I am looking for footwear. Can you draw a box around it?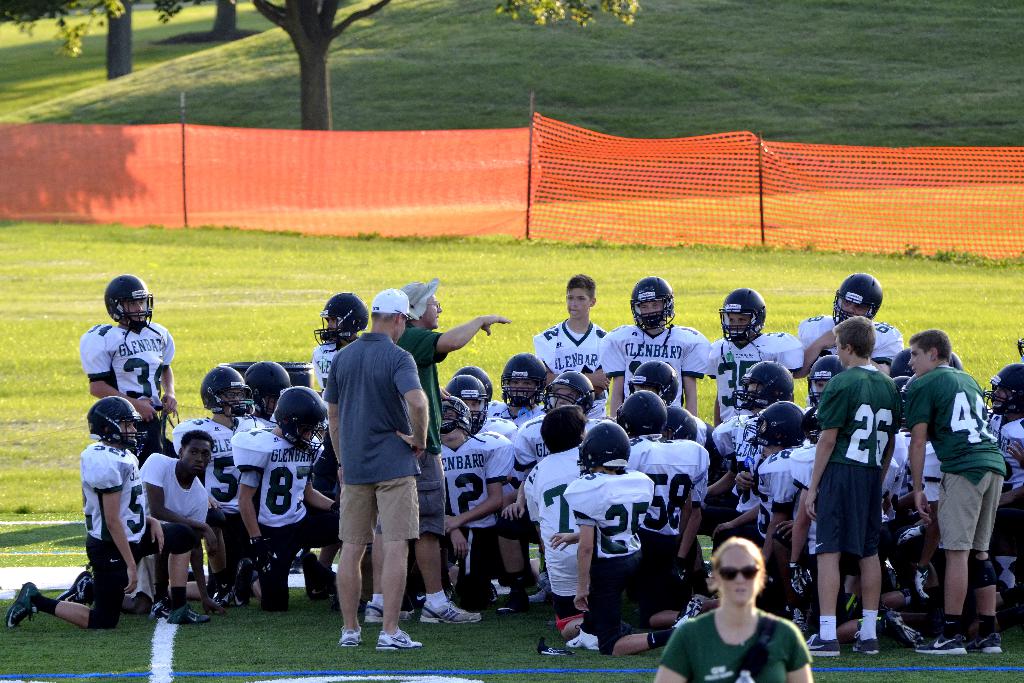
Sure, the bounding box is [x1=515, y1=577, x2=557, y2=607].
